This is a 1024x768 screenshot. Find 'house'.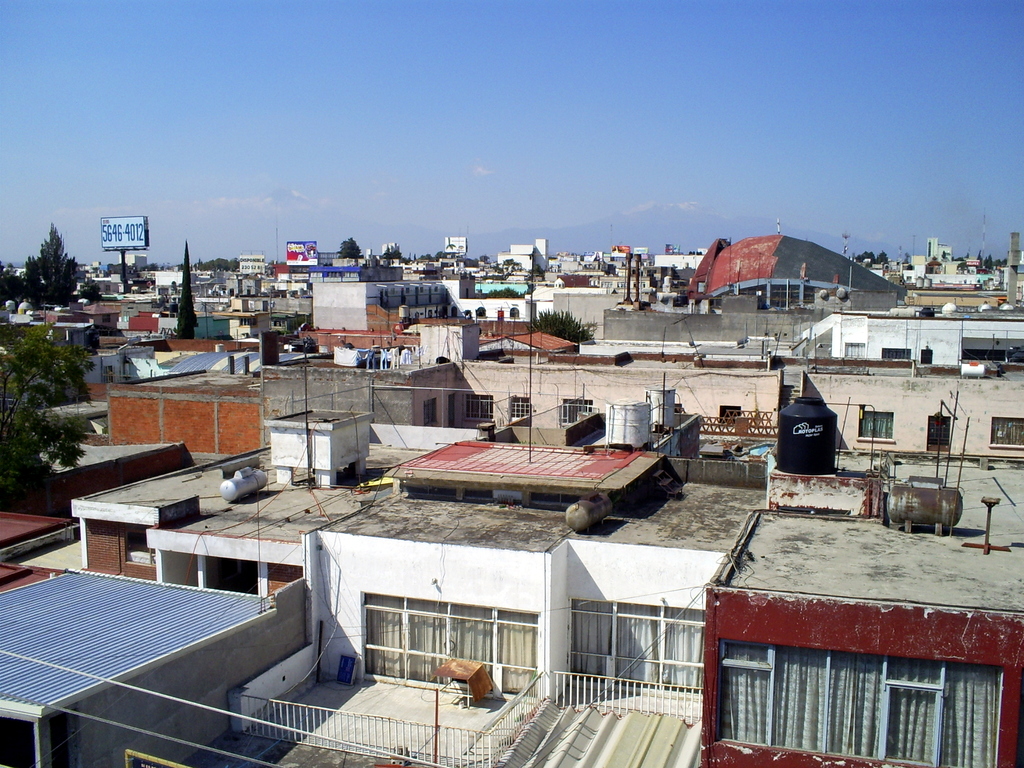
Bounding box: rect(224, 273, 255, 297).
